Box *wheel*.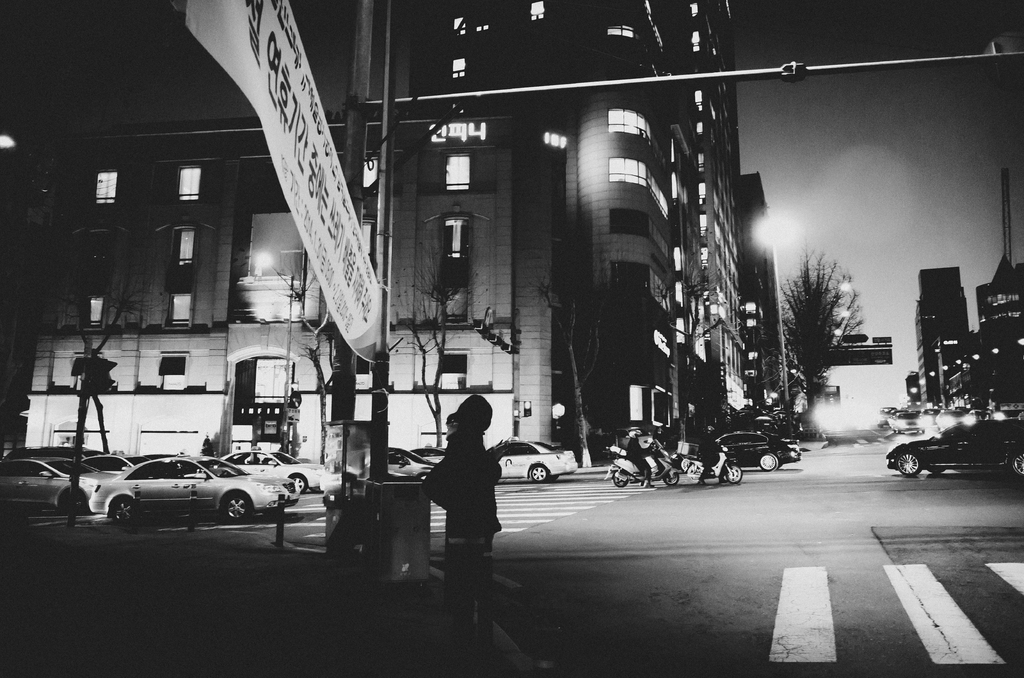
[left=105, top=496, right=140, bottom=524].
